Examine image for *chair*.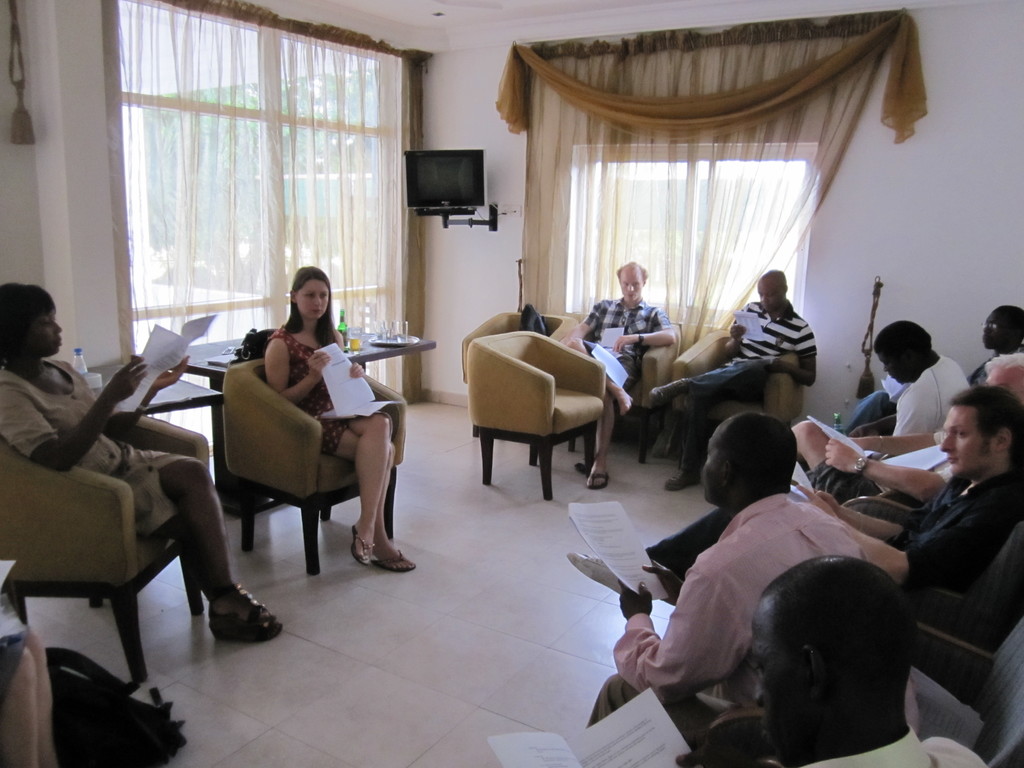
Examination result: left=670, top=325, right=805, bottom=464.
